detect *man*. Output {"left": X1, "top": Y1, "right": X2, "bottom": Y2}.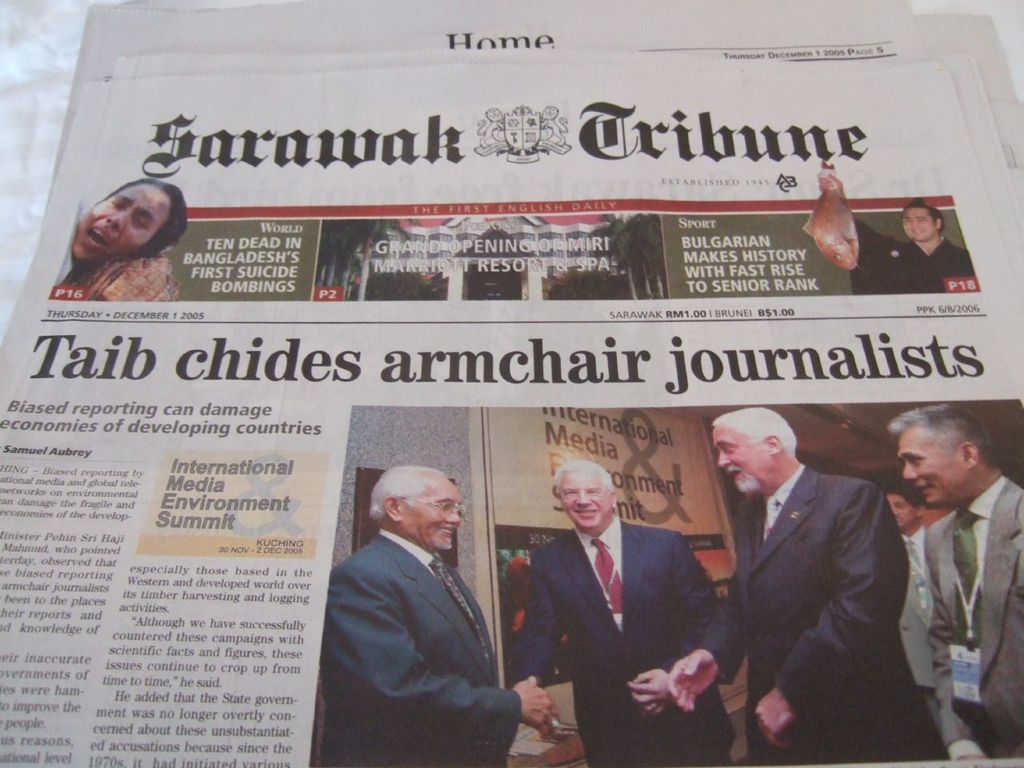
{"left": 666, "top": 404, "right": 946, "bottom": 766}.
